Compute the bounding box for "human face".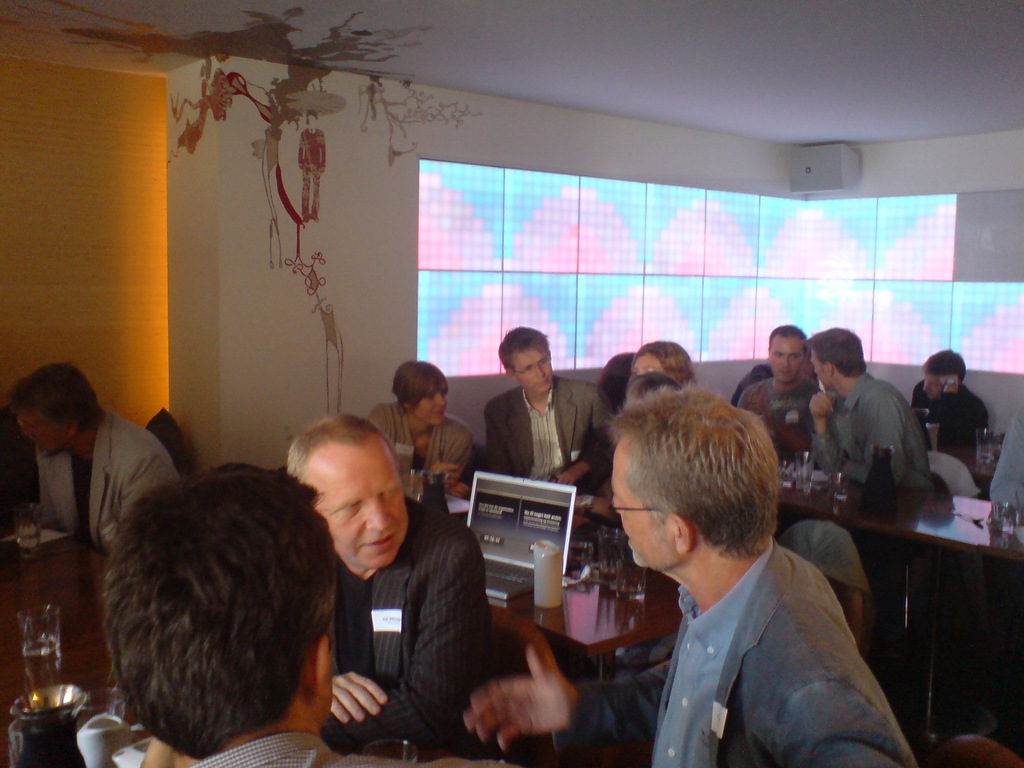
{"x1": 608, "y1": 433, "x2": 676, "y2": 570}.
